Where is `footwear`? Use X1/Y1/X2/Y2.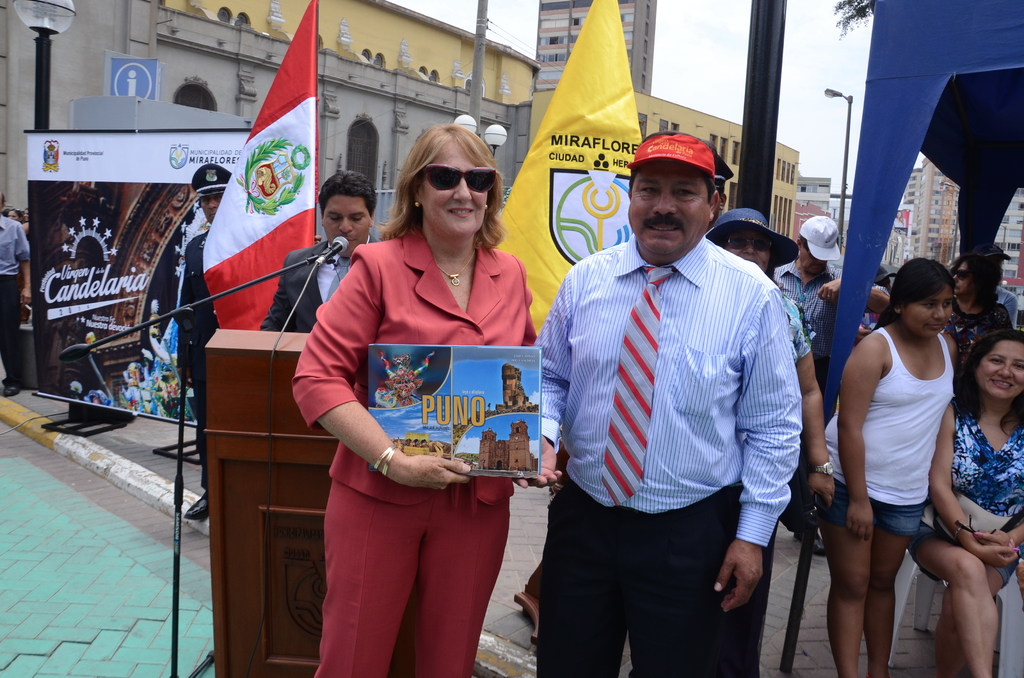
813/538/822/556.
